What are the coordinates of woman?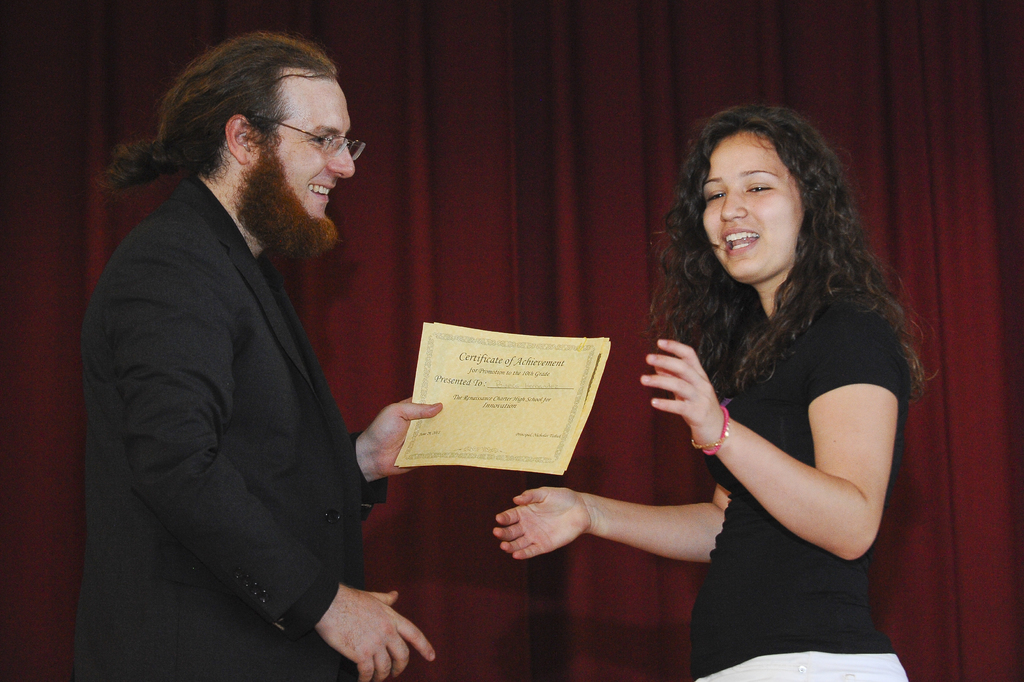
BBox(492, 101, 943, 681).
